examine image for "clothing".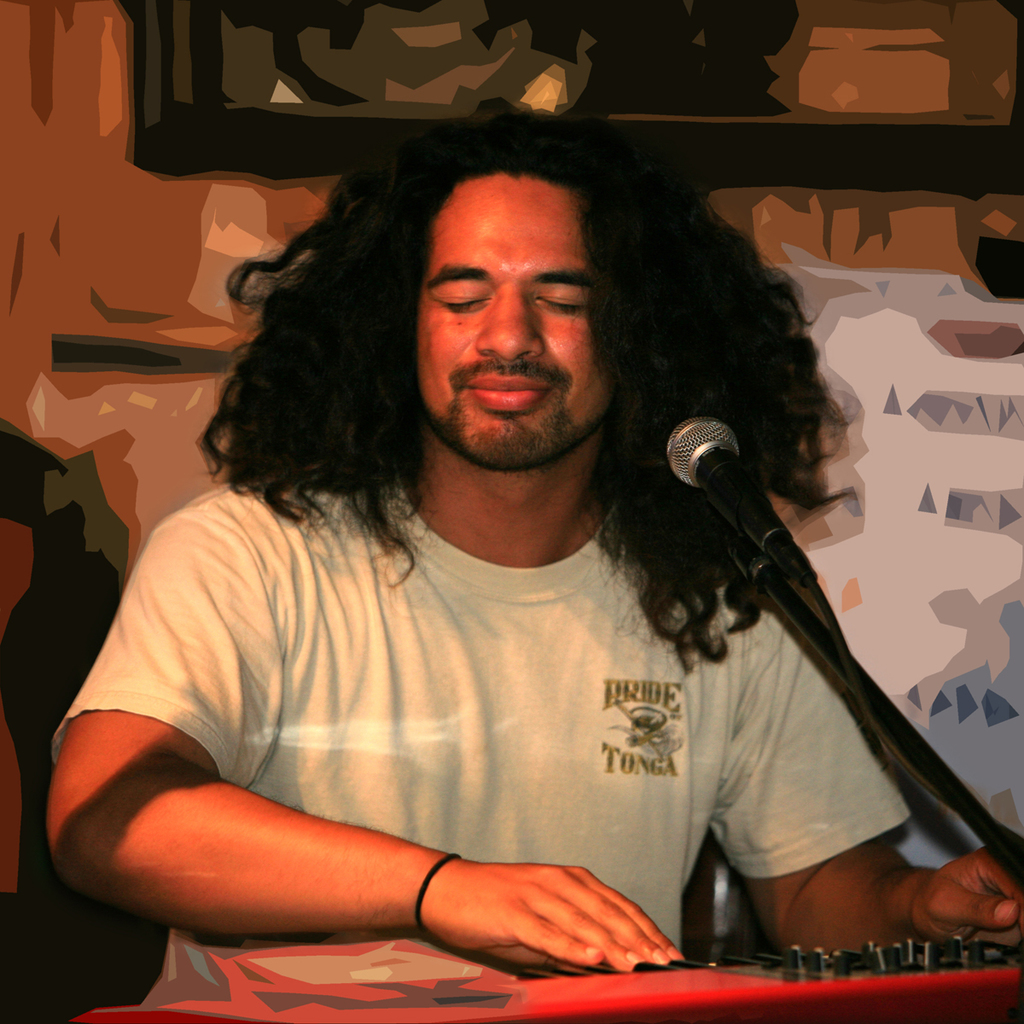
Examination result: locate(49, 406, 902, 980).
